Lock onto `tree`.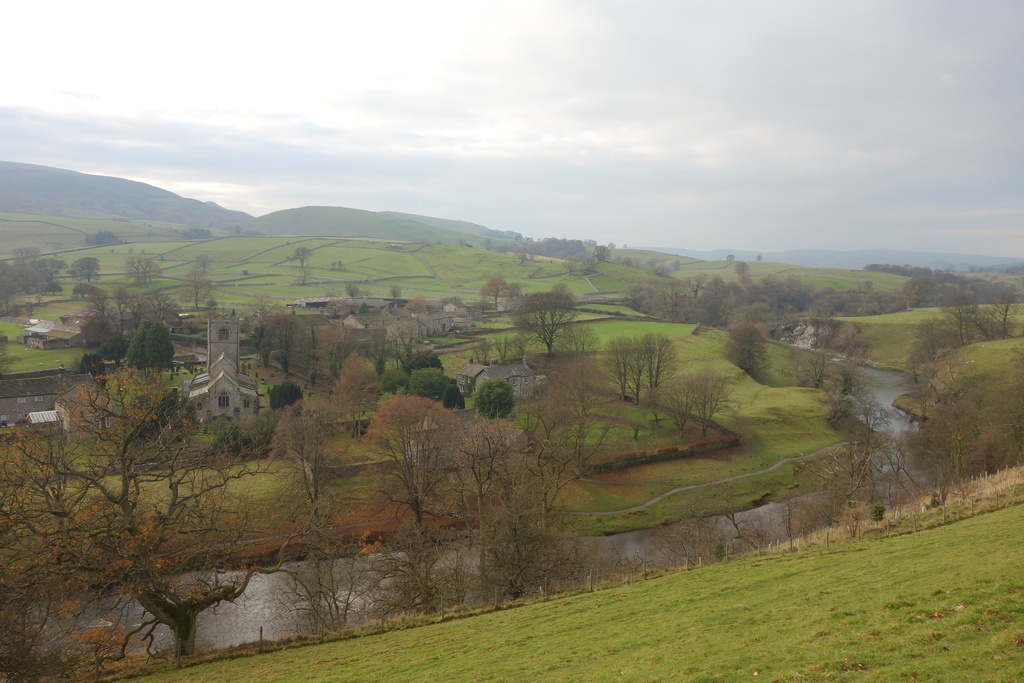
Locked: x1=123 y1=252 x2=168 y2=286.
